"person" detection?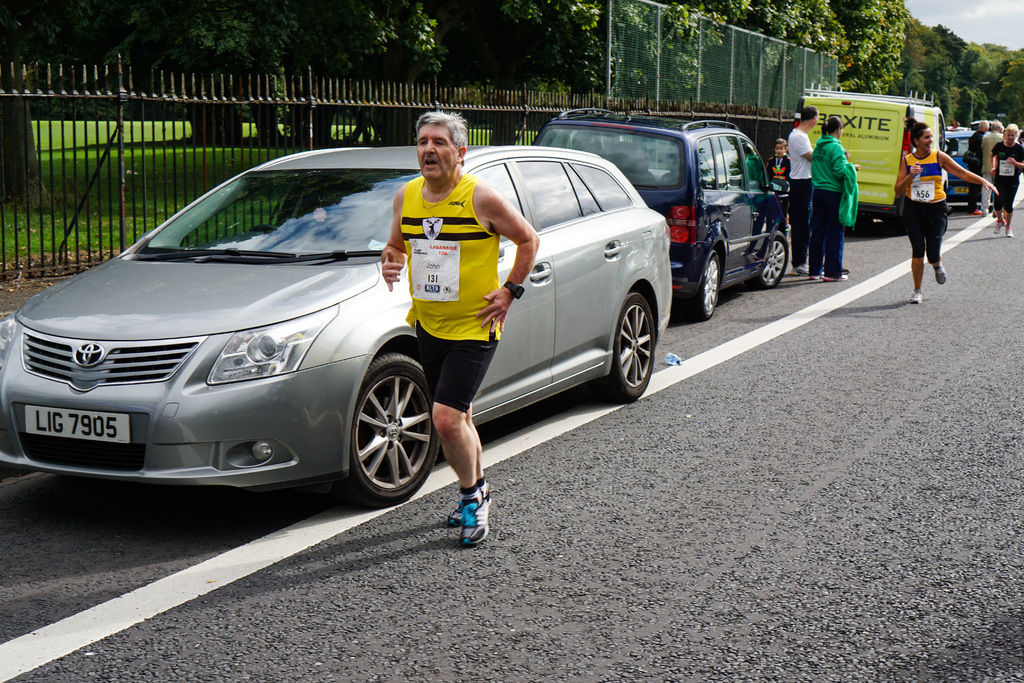
pyautogui.locateOnScreen(811, 112, 862, 284)
